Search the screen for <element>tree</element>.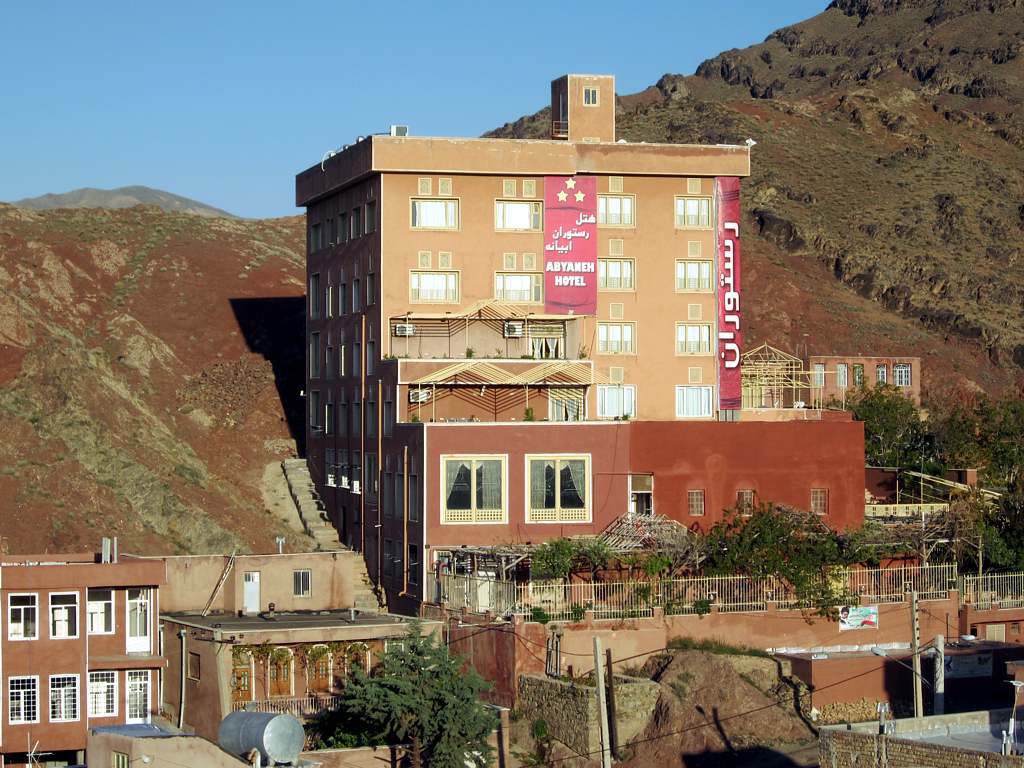
Found at x1=531 y1=536 x2=610 y2=594.
